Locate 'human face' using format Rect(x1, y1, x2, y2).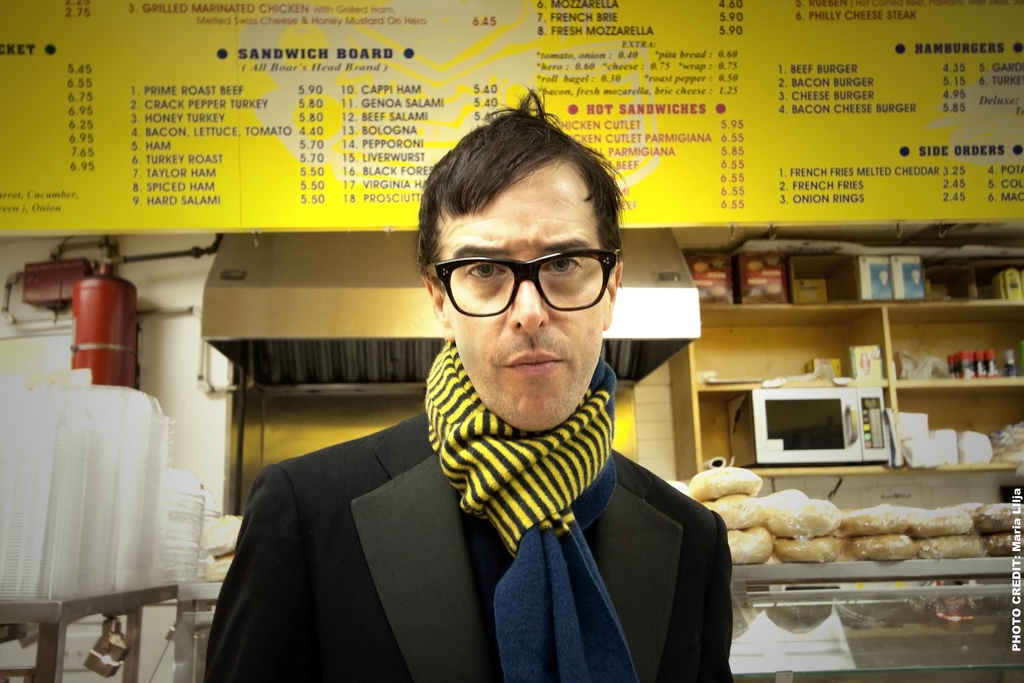
Rect(430, 156, 619, 431).
